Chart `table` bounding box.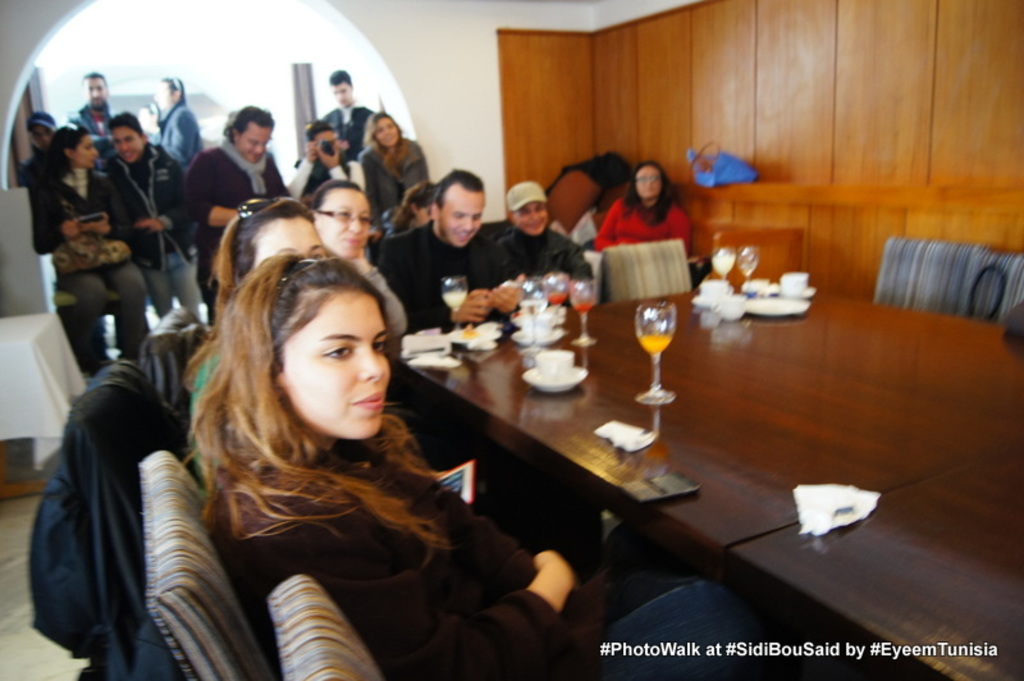
Charted: locate(252, 252, 970, 658).
